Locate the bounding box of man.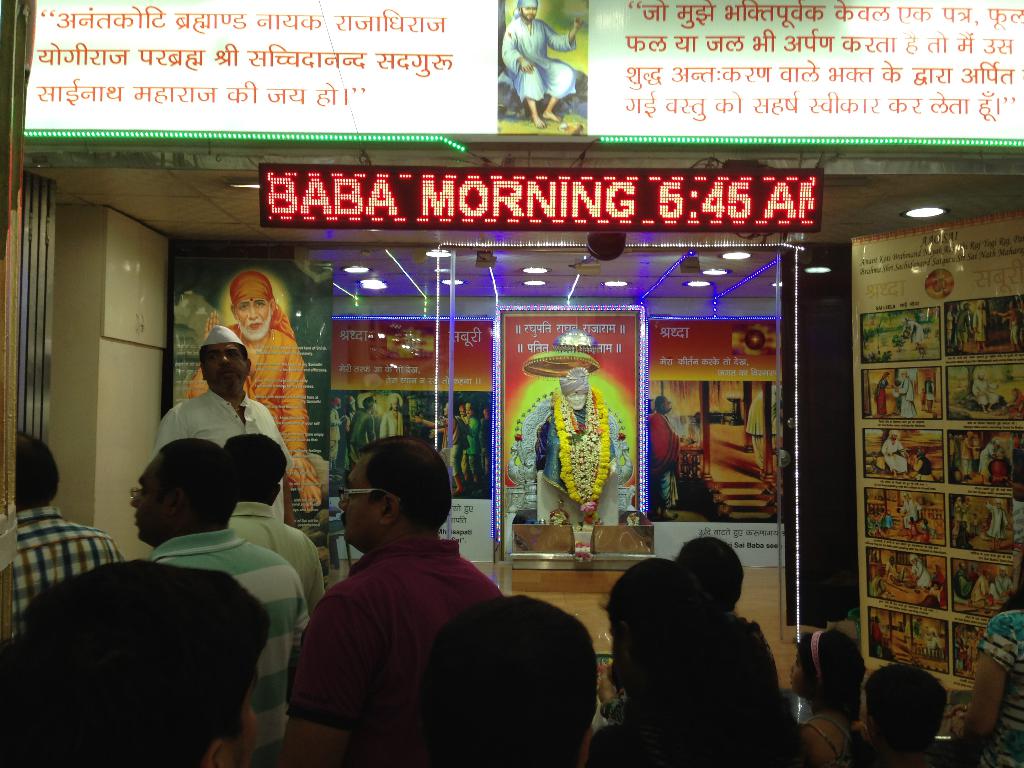
Bounding box: <bbox>988, 497, 1011, 549</bbox>.
